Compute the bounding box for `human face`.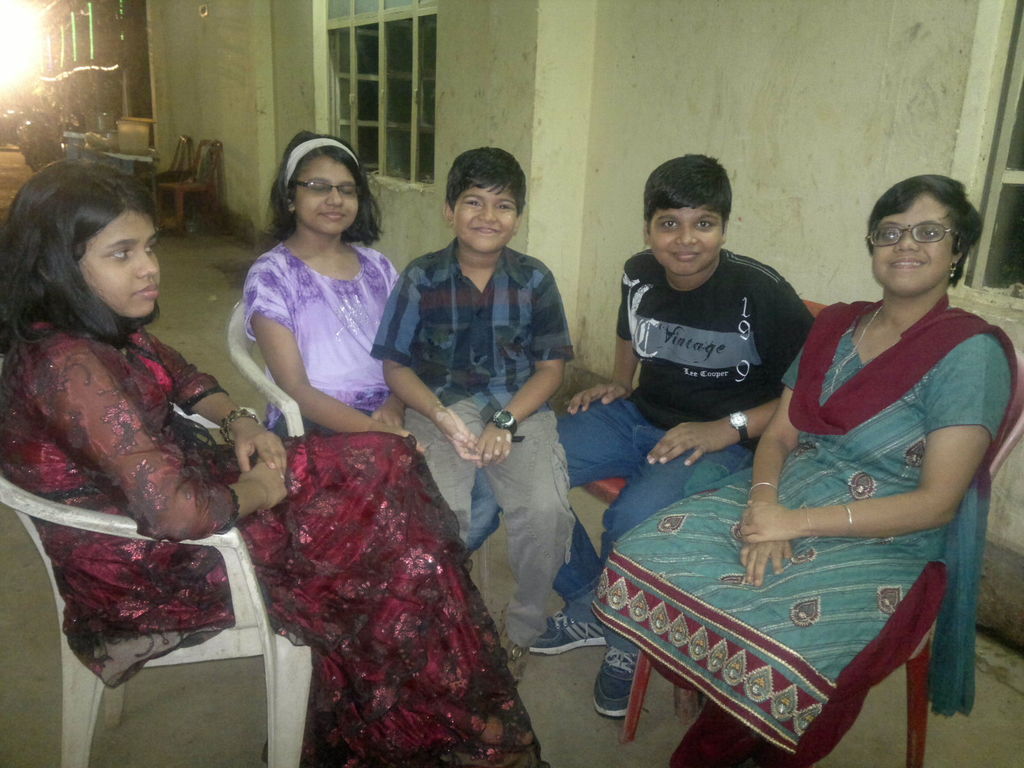
[868,186,952,291].
